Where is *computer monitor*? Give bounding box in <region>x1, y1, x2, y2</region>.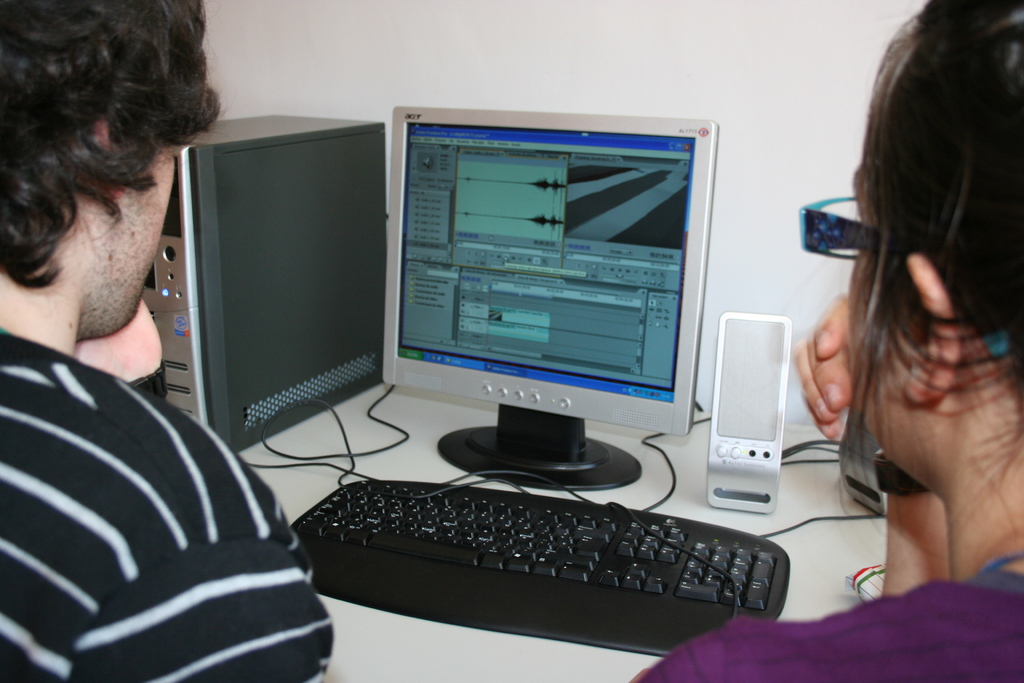
<region>377, 130, 722, 480</region>.
